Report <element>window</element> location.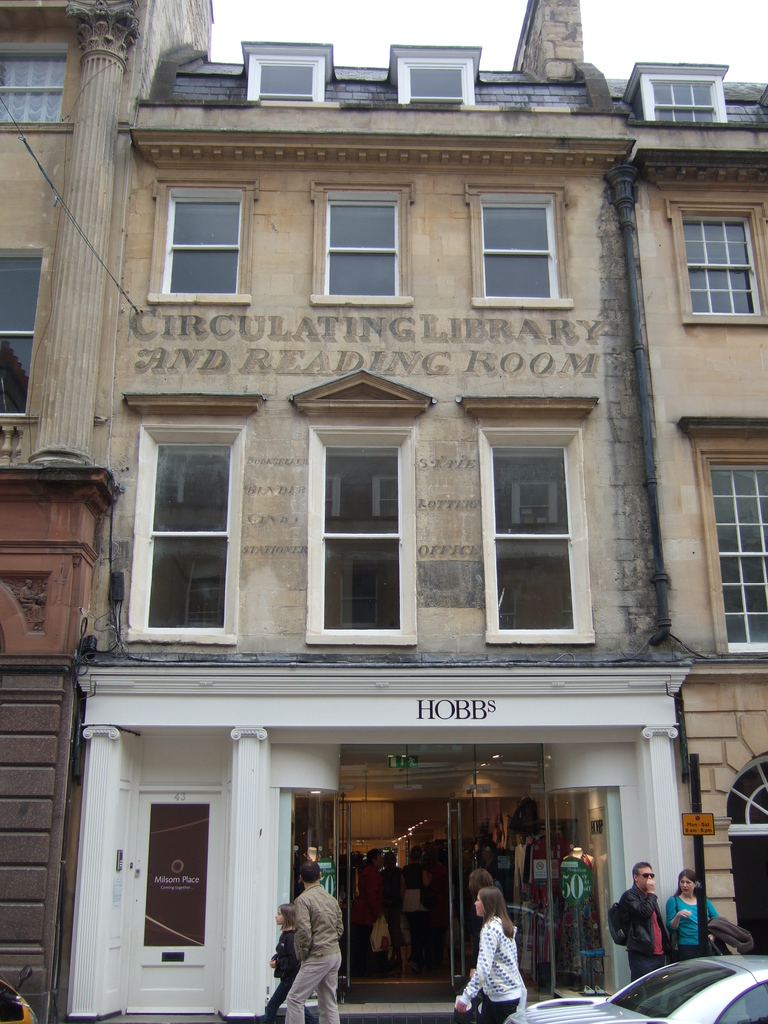
Report: box=[154, 184, 255, 301].
